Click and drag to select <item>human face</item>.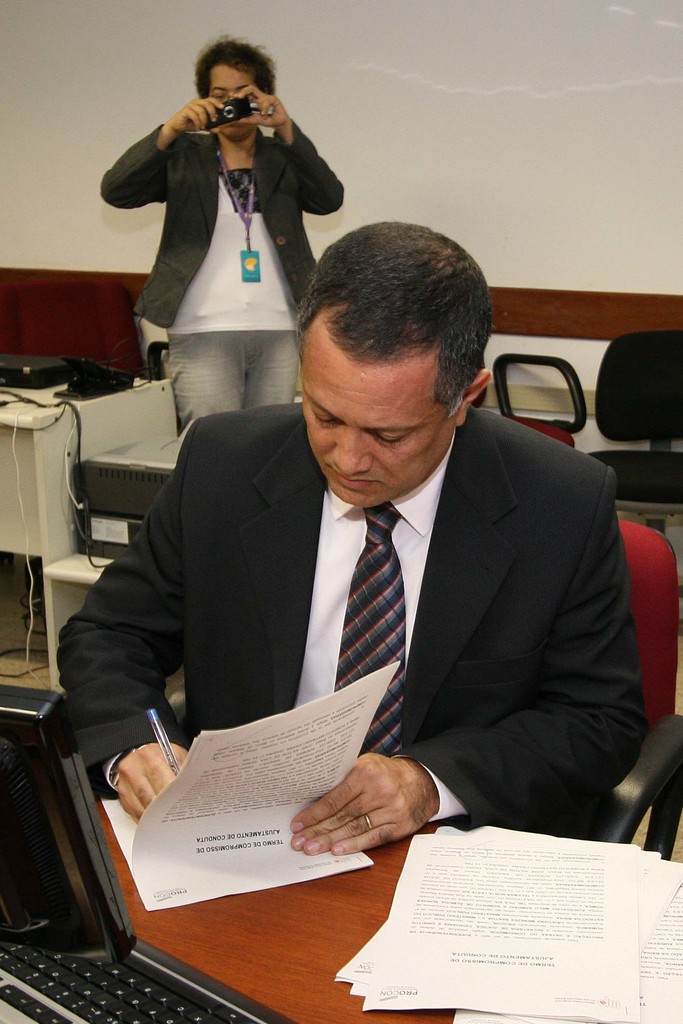
Selection: bbox=[306, 366, 447, 511].
